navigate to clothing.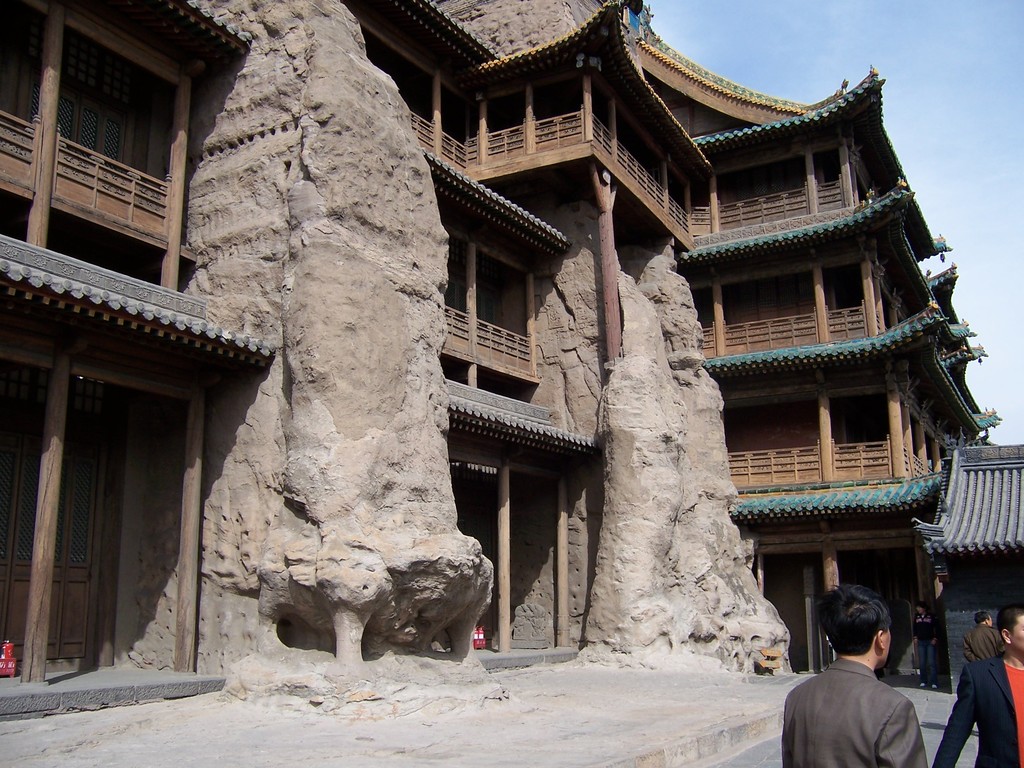
Navigation target: region(932, 643, 1023, 767).
